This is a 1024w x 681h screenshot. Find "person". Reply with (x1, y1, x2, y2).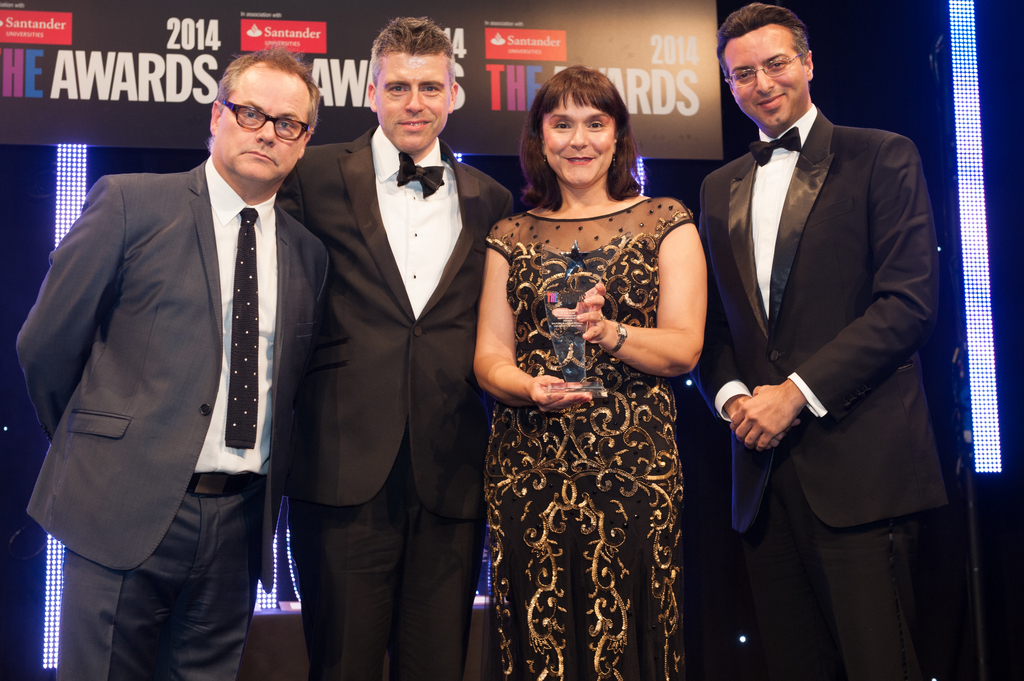
(461, 56, 717, 680).
